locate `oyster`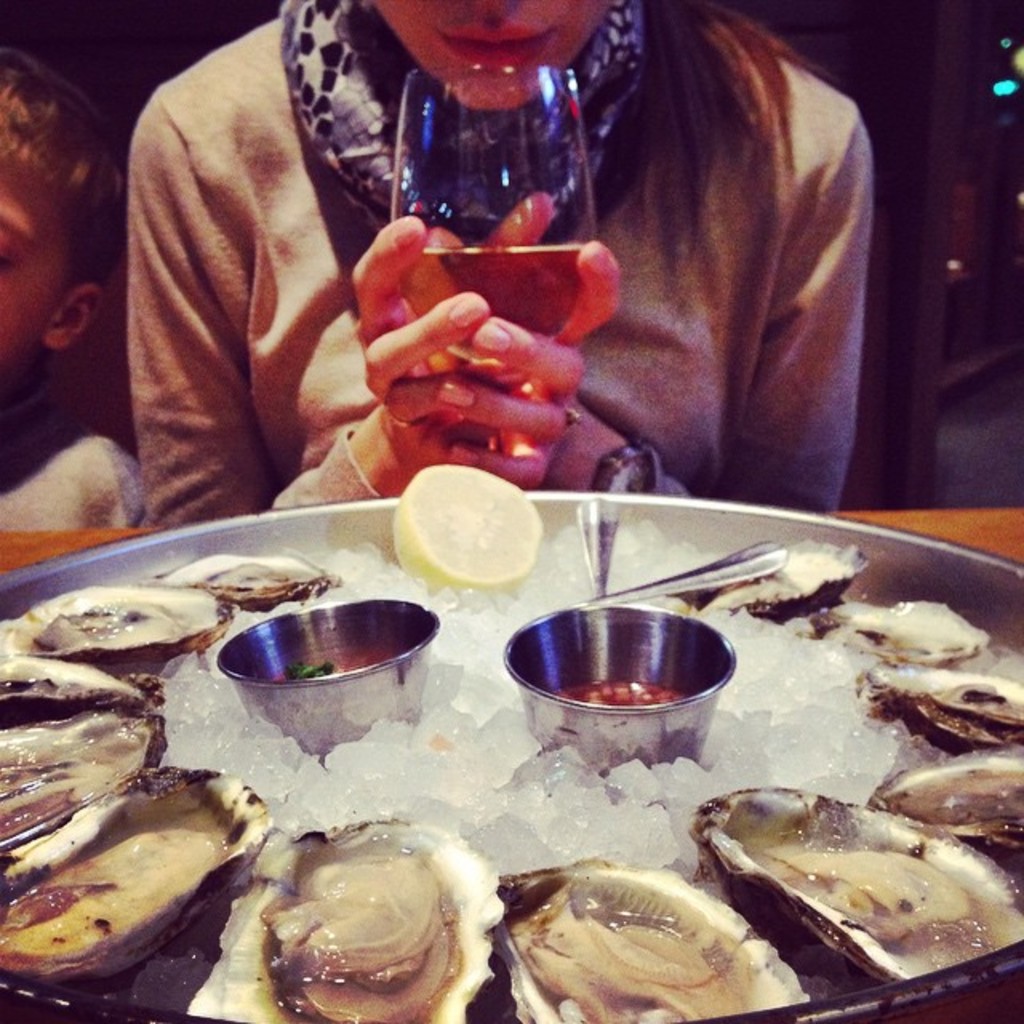
<region>653, 526, 872, 621</region>
